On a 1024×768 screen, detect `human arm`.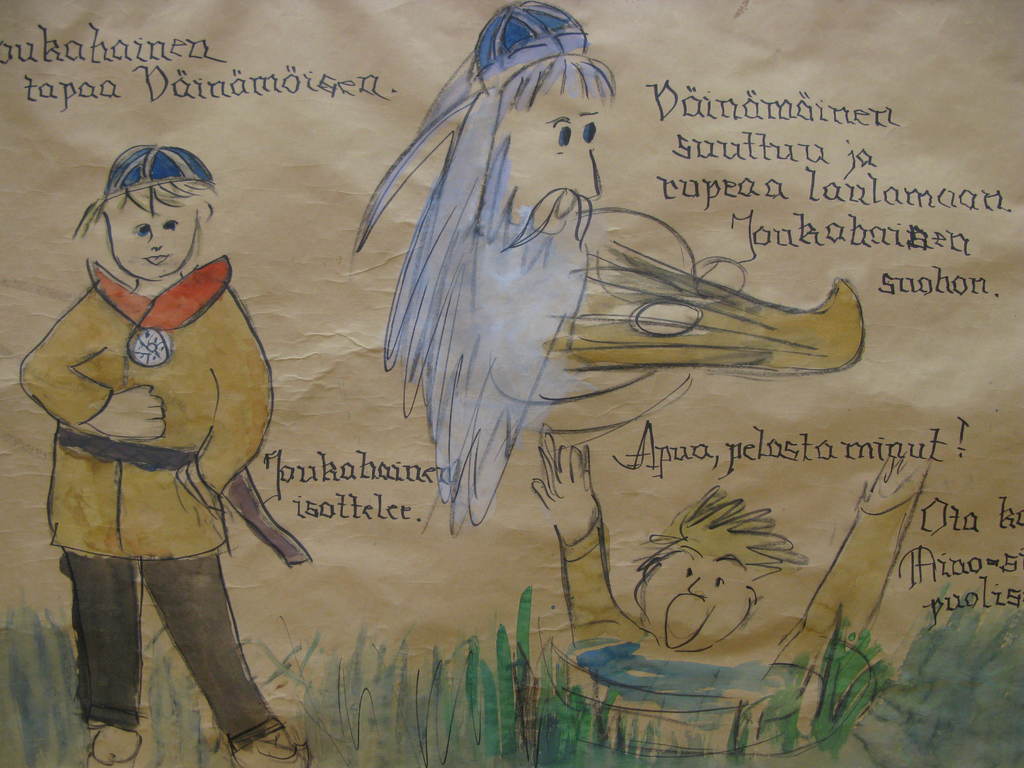
525,412,635,627.
